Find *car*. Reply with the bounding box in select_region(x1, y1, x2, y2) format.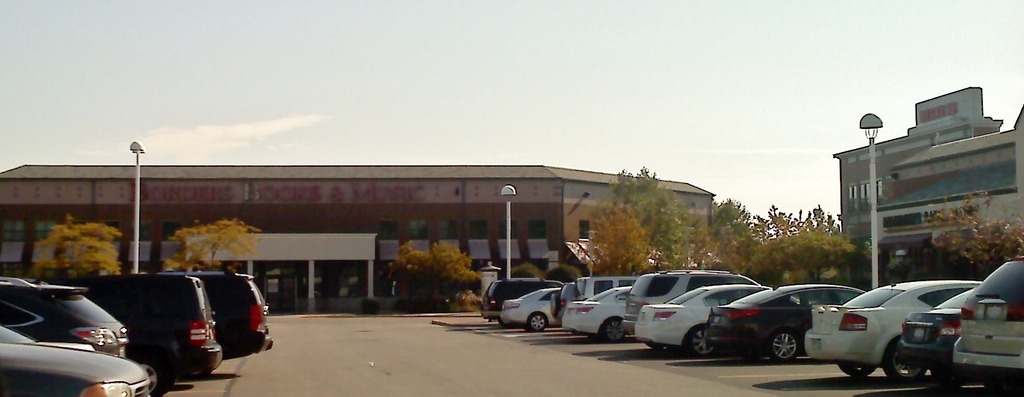
select_region(3, 329, 160, 396).
